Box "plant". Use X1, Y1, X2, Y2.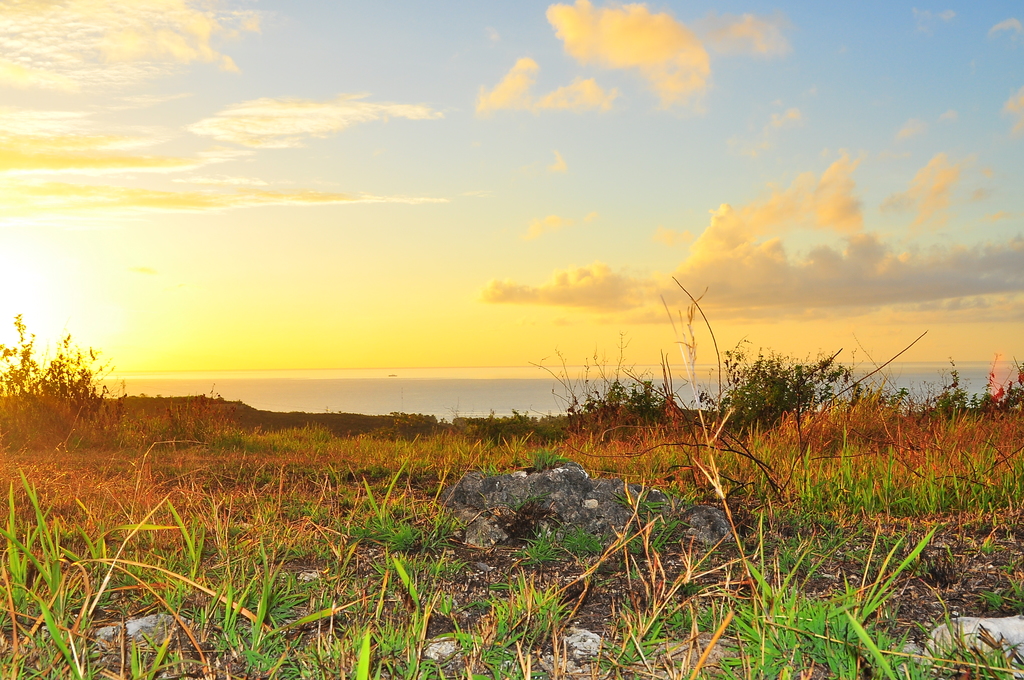
354, 627, 385, 679.
